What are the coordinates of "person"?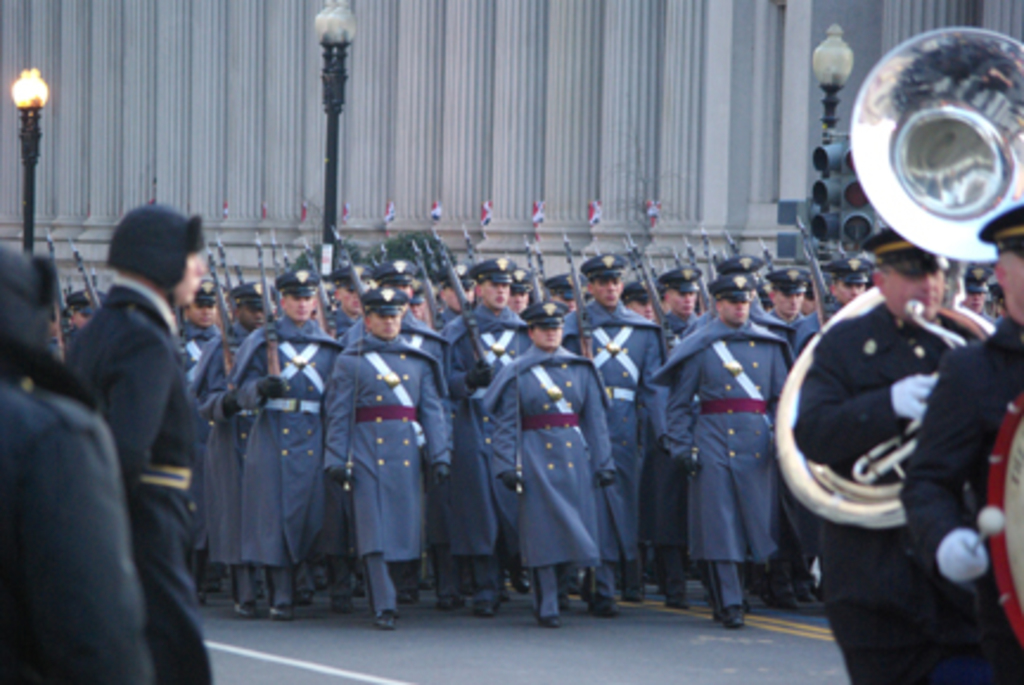
[x1=903, y1=204, x2=1022, y2=683].
